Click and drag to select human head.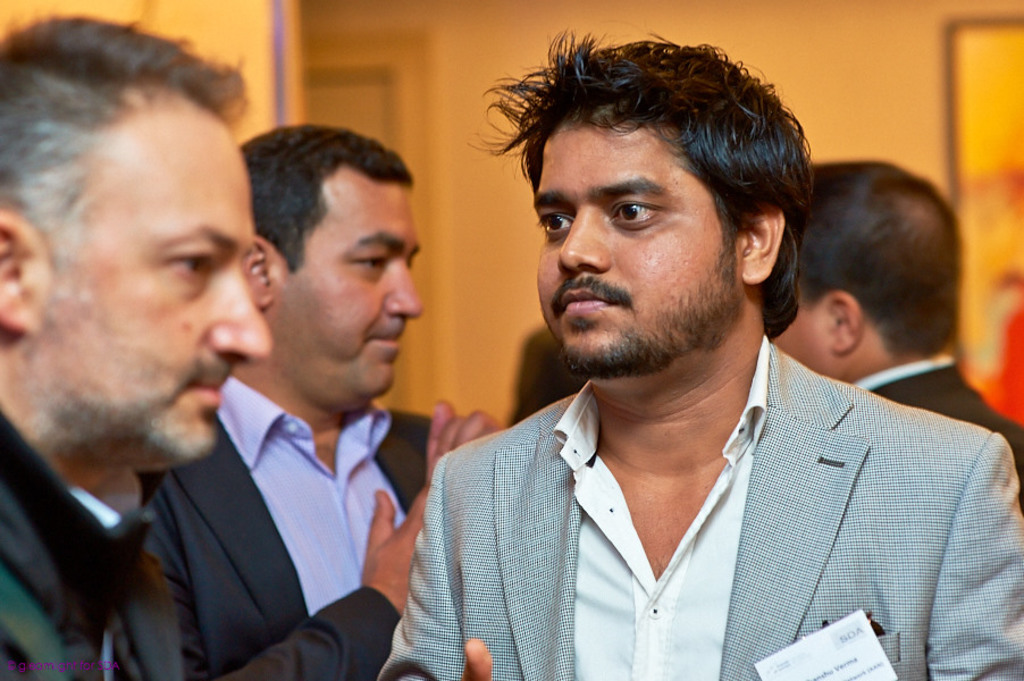
Selection: [x1=771, y1=160, x2=965, y2=385].
